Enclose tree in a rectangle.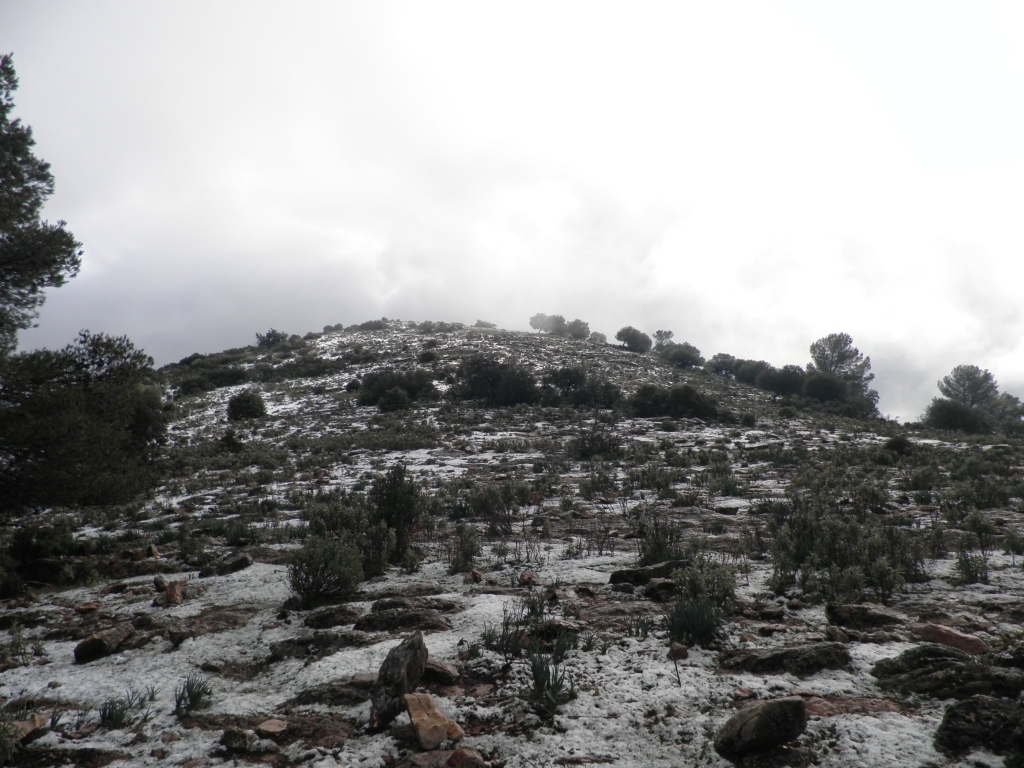
l=0, t=324, r=173, b=509.
